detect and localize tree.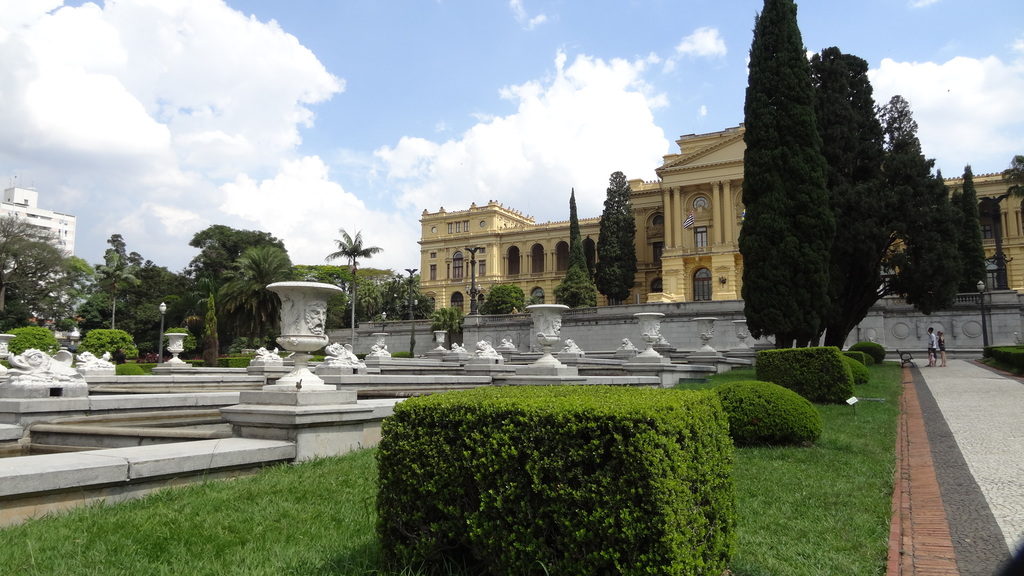
Localized at pyautogui.locateOnScreen(548, 195, 598, 308).
